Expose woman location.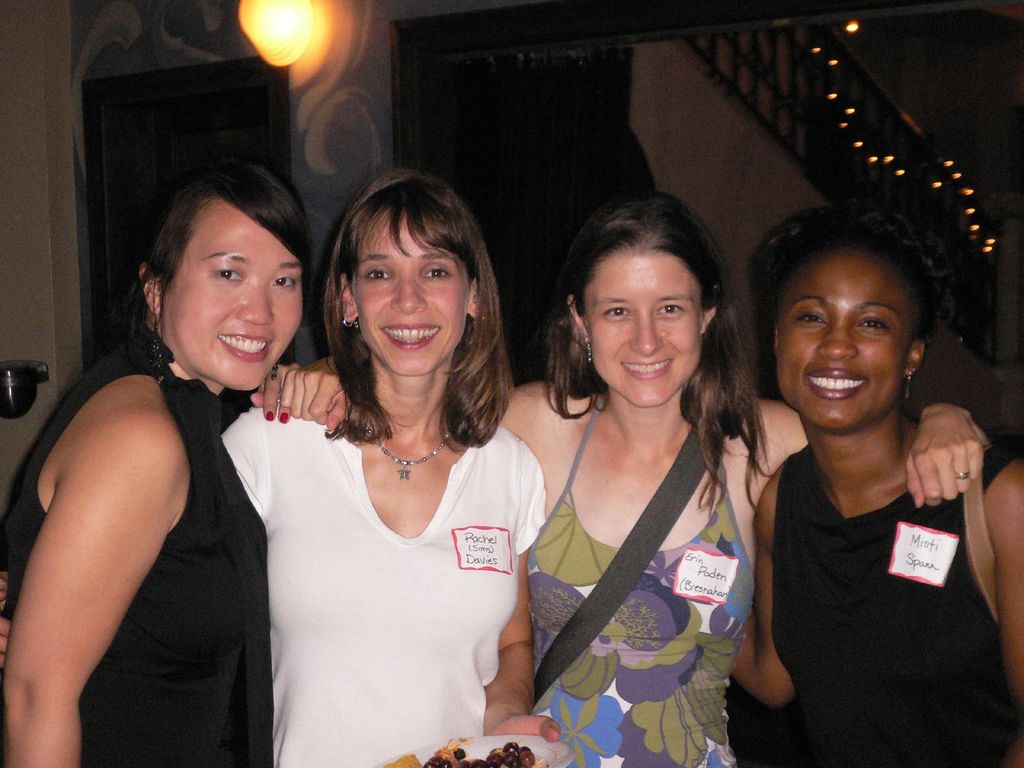
Exposed at [left=735, top=200, right=1023, bottom=767].
